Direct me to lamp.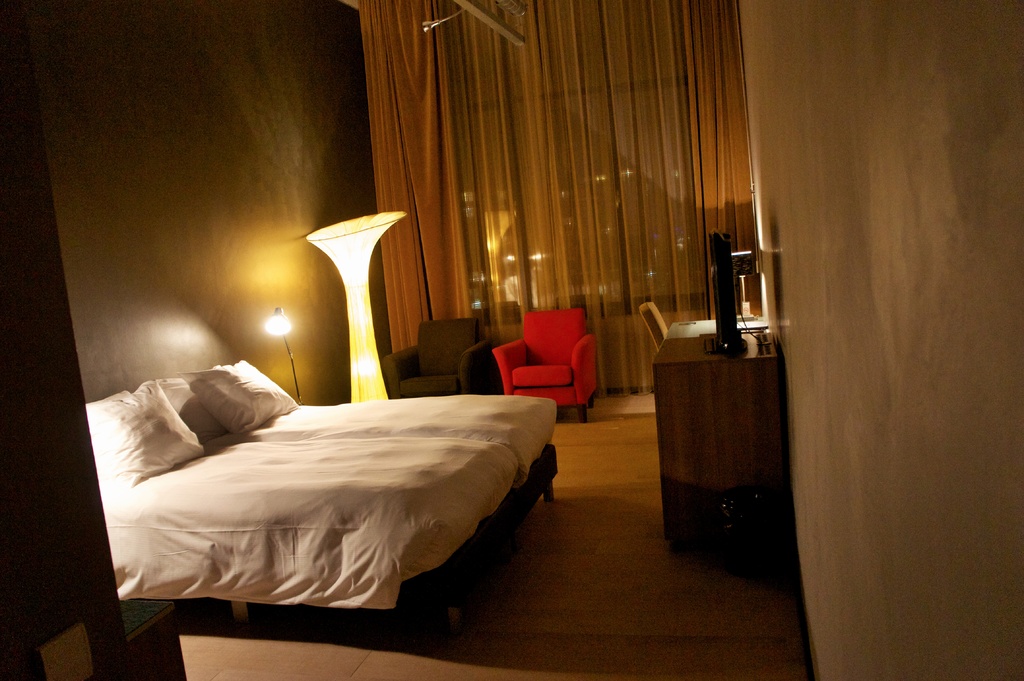
Direction: BBox(420, 8, 461, 36).
